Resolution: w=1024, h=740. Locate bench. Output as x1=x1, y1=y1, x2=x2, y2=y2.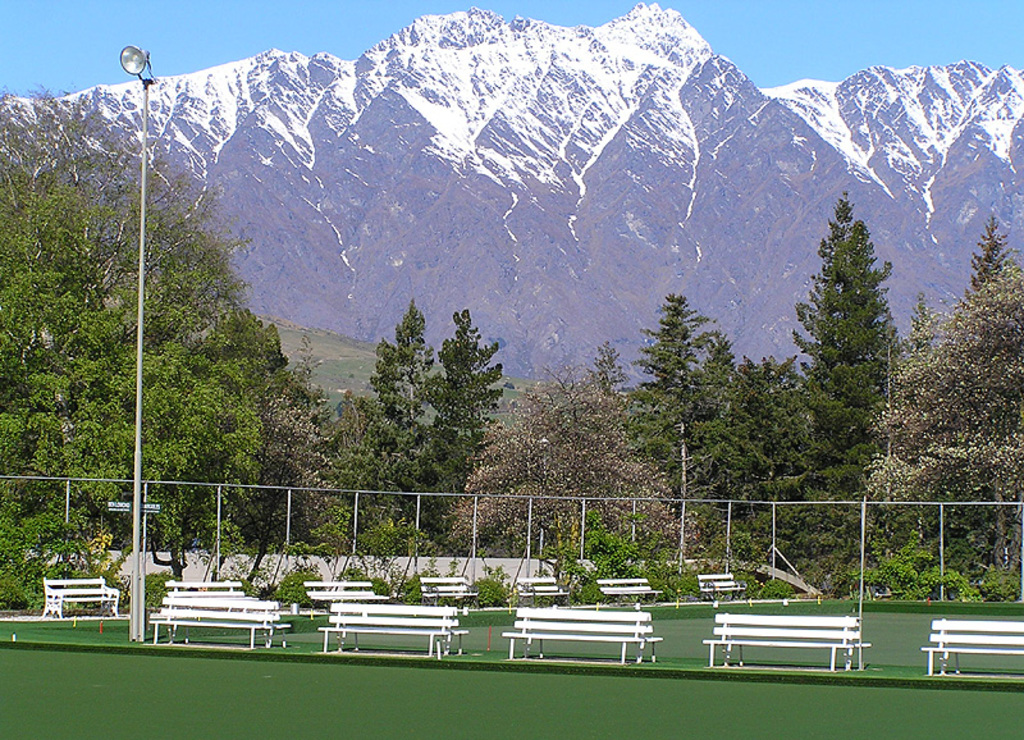
x1=678, y1=563, x2=746, y2=606.
